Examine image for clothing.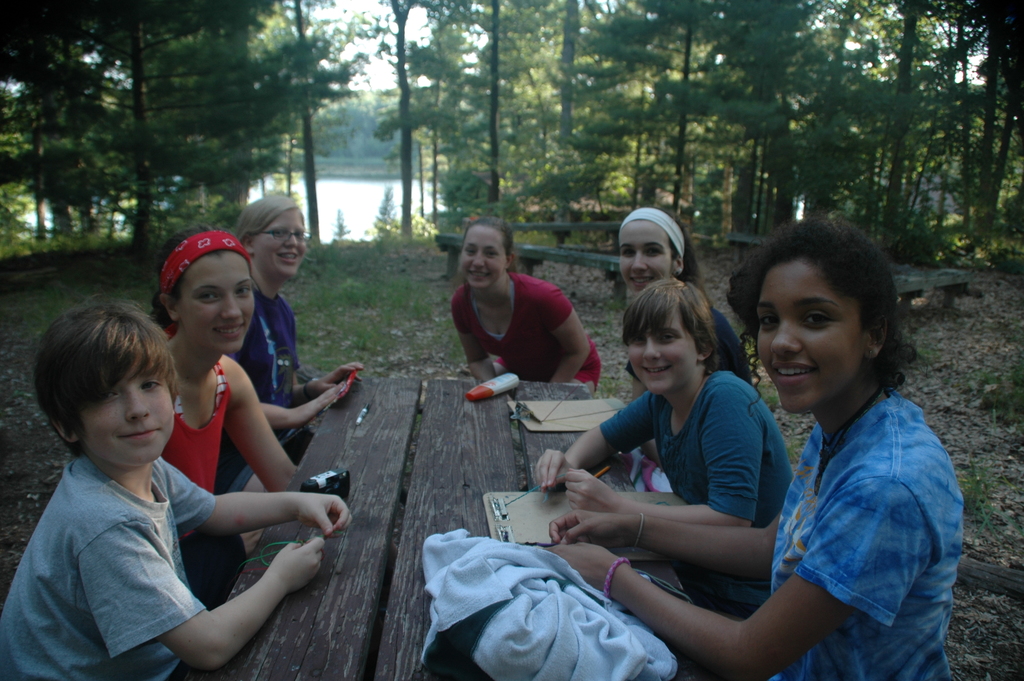
Examination result: BBox(595, 351, 790, 537).
